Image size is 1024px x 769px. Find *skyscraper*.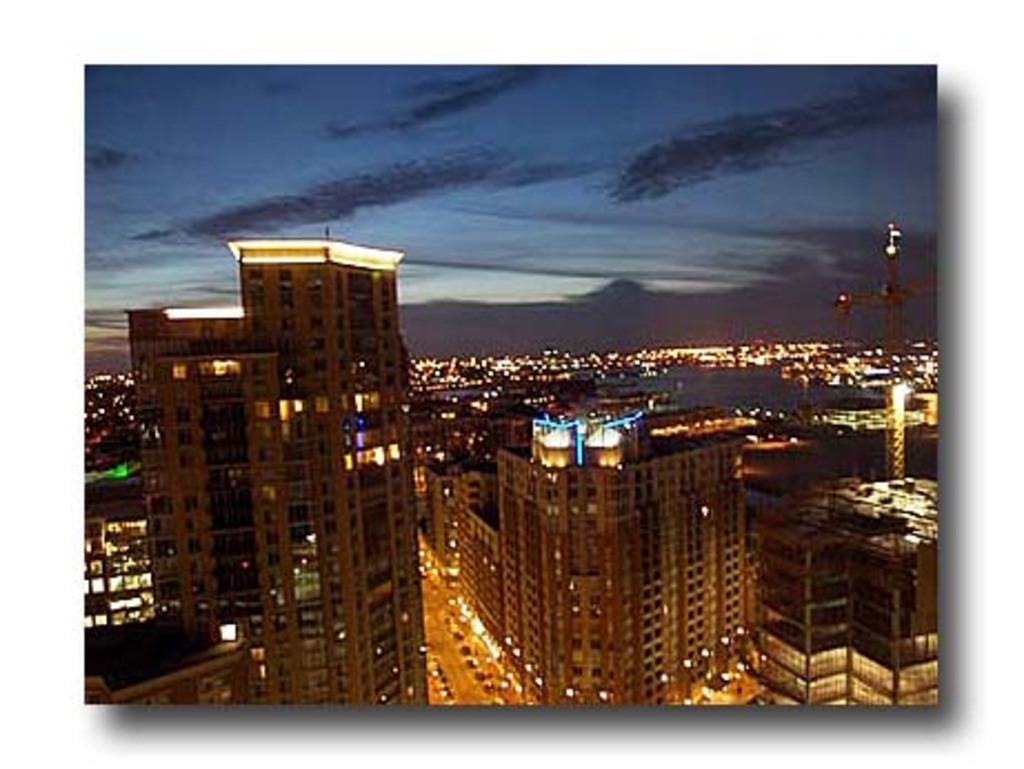
(109,196,444,758).
